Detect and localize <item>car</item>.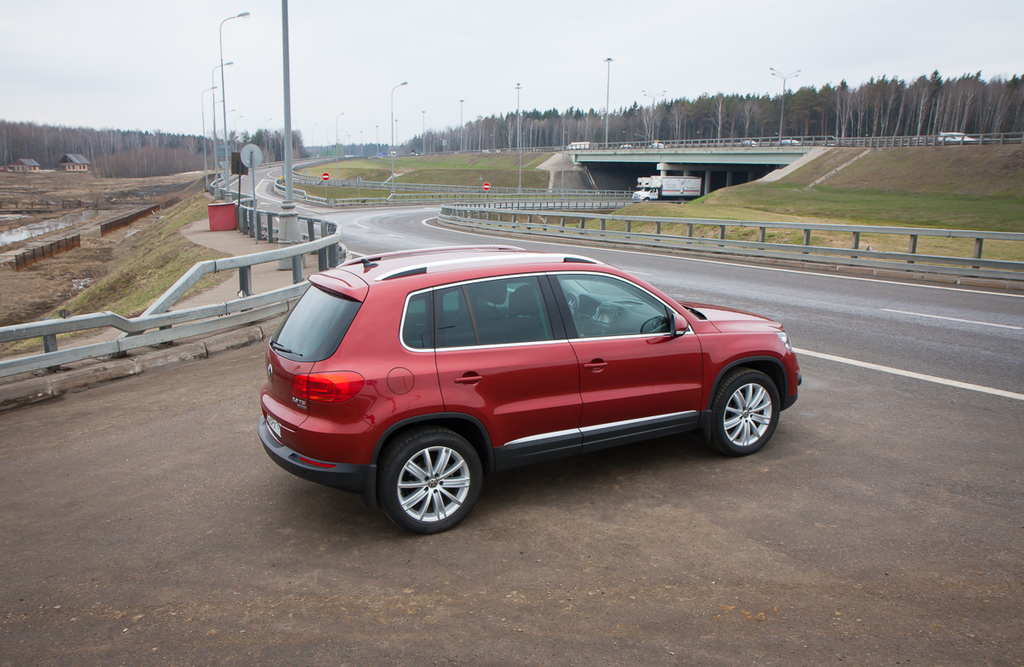
Localized at (646,138,658,150).
